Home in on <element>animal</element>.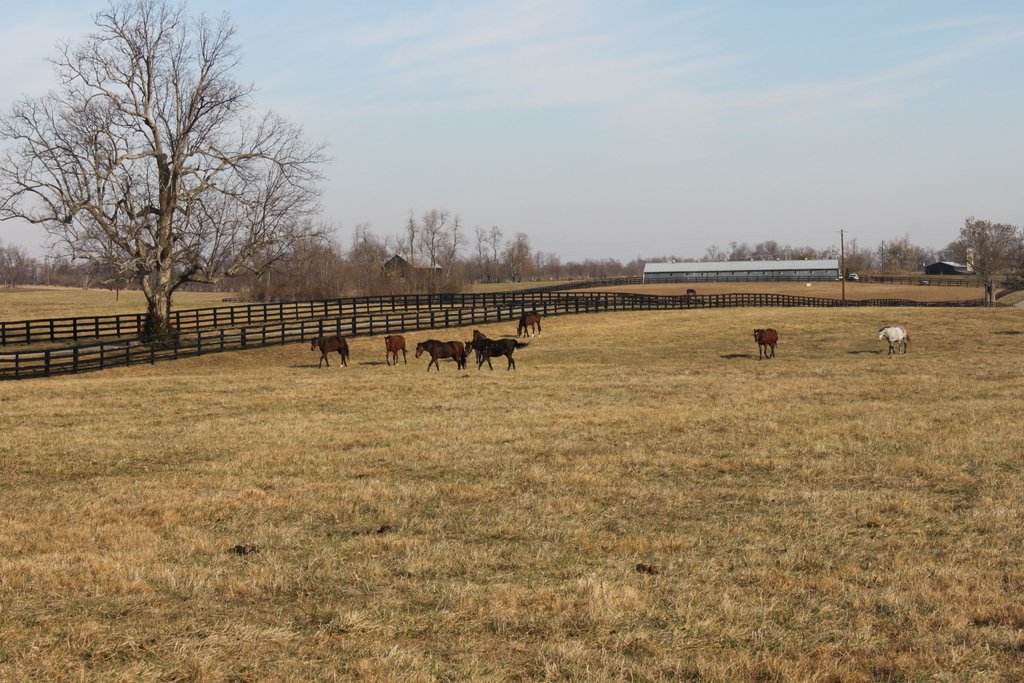
Homed in at [311, 337, 349, 367].
